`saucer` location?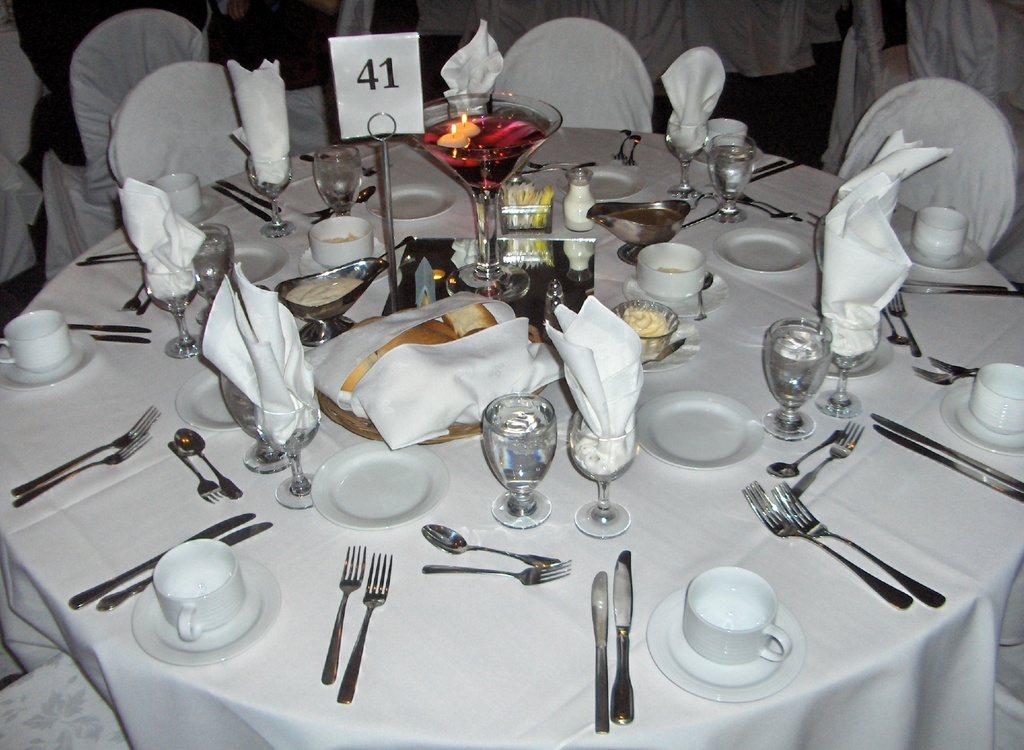
<region>714, 227, 813, 273</region>
